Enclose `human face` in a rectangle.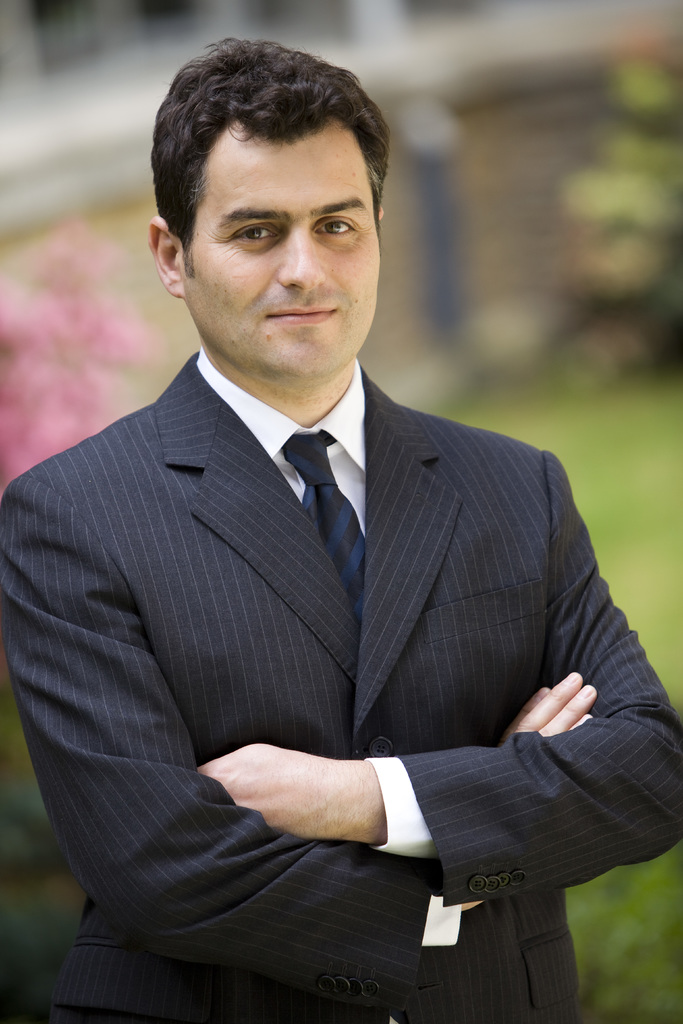
181,120,377,388.
